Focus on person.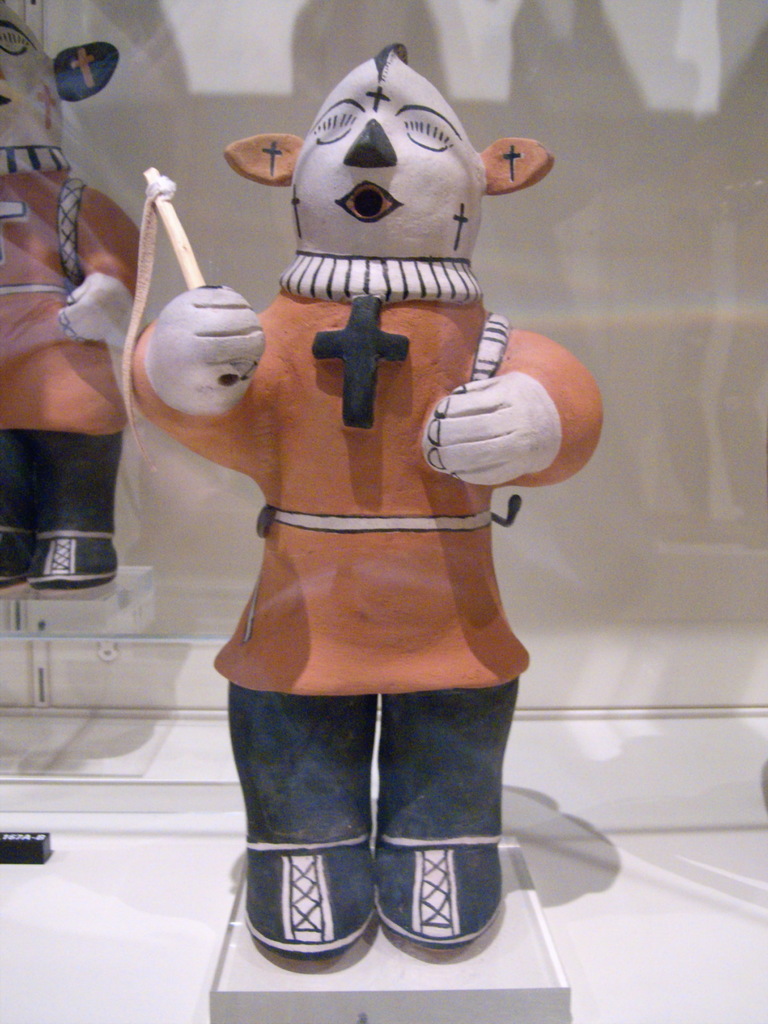
Focused at locate(131, 50, 607, 956).
